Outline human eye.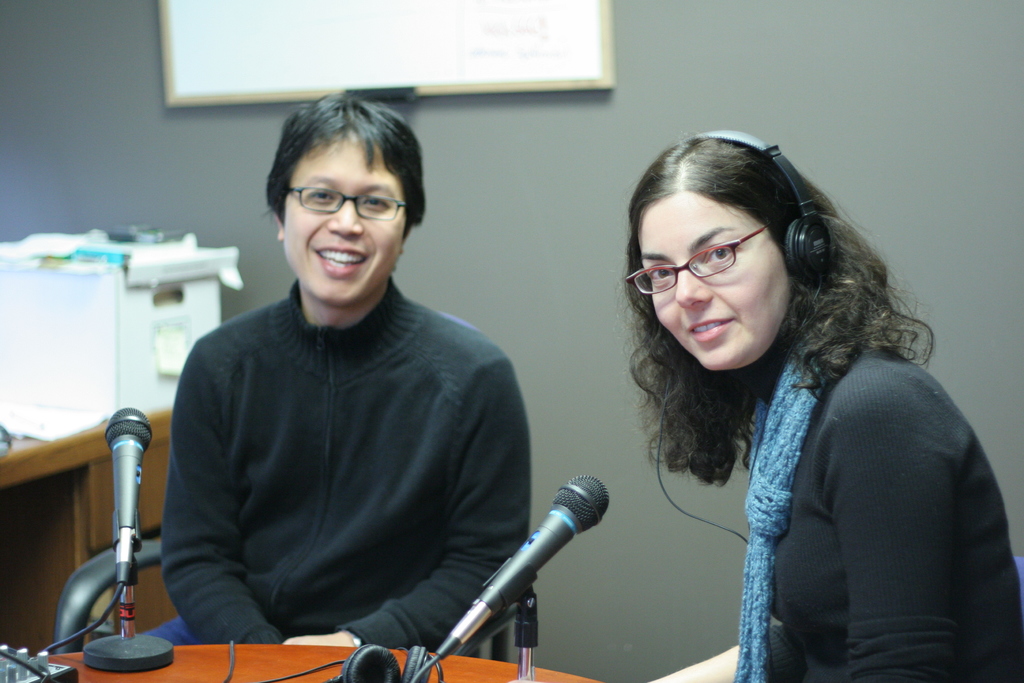
Outline: crop(703, 243, 736, 262).
